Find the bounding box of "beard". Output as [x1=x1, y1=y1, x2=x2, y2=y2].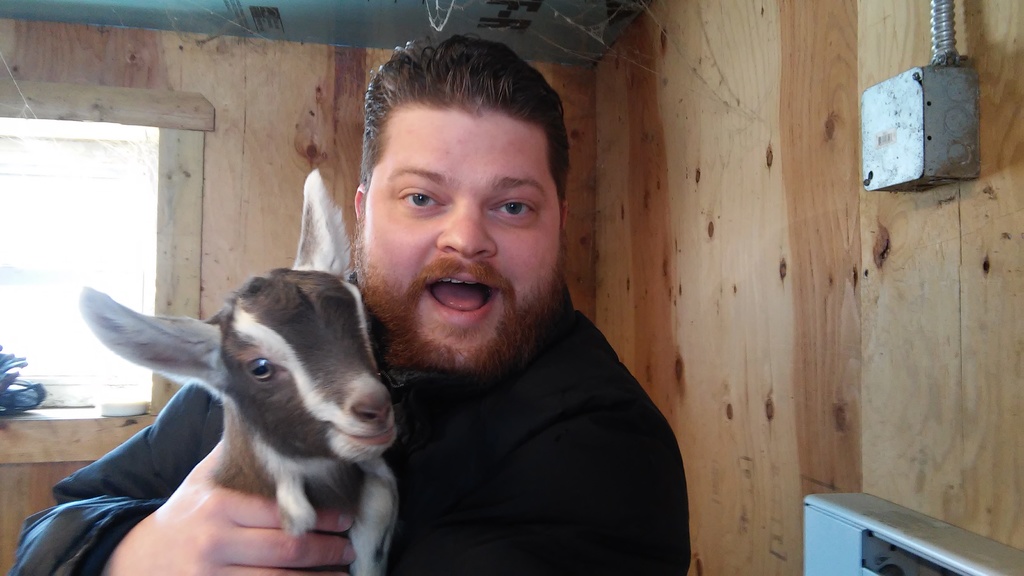
[x1=346, y1=209, x2=566, y2=380].
